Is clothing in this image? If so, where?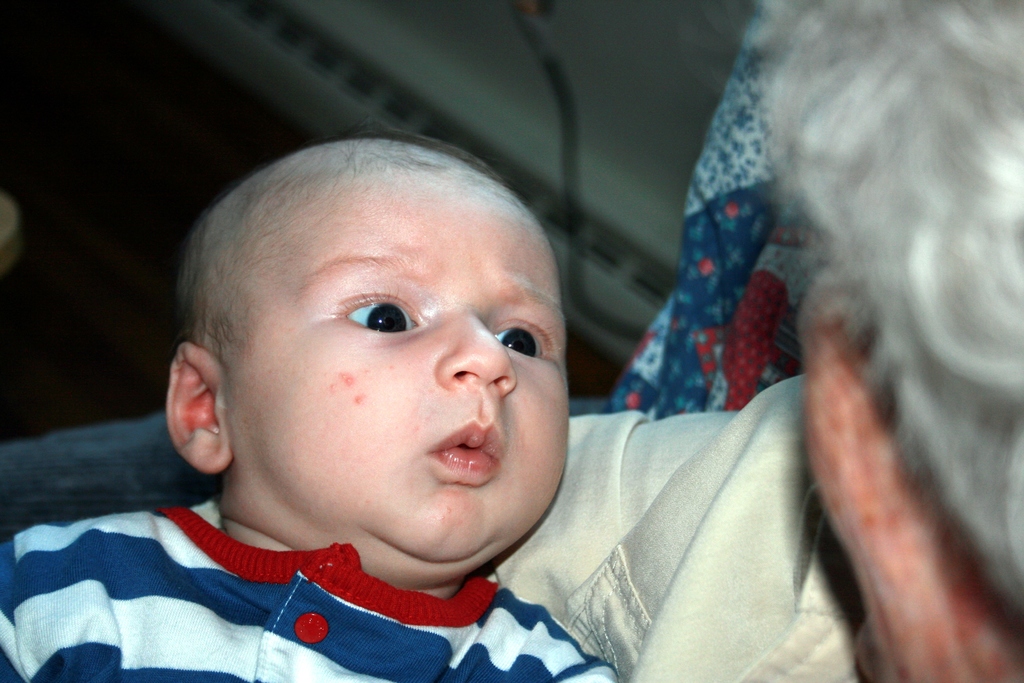
Yes, at <region>490, 366, 868, 675</region>.
